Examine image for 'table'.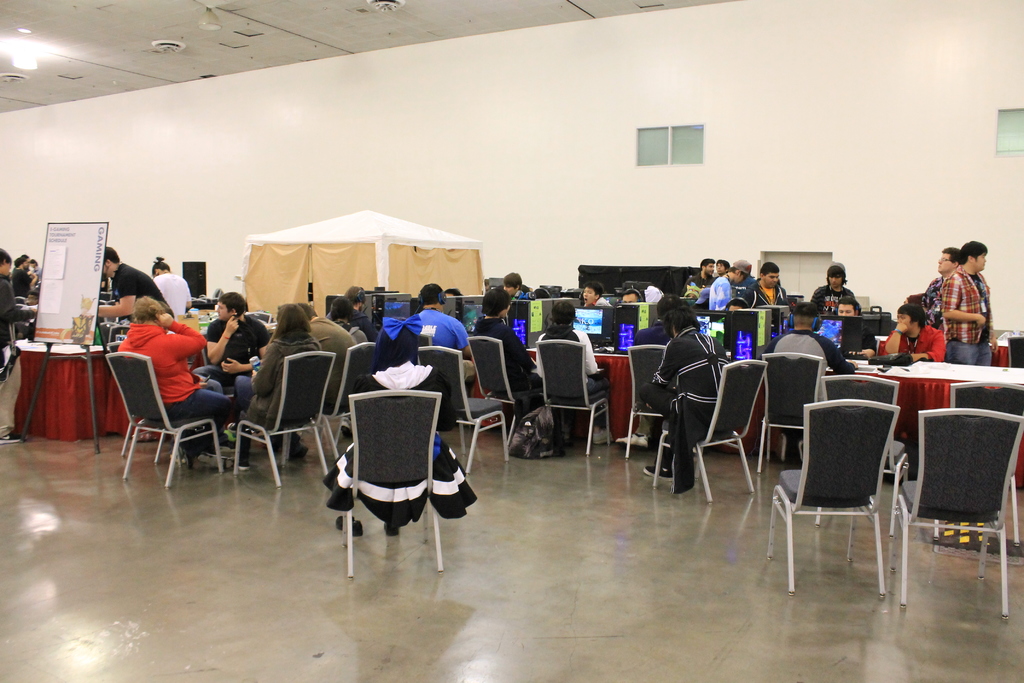
Examination result: <box>2,342,1023,461</box>.
